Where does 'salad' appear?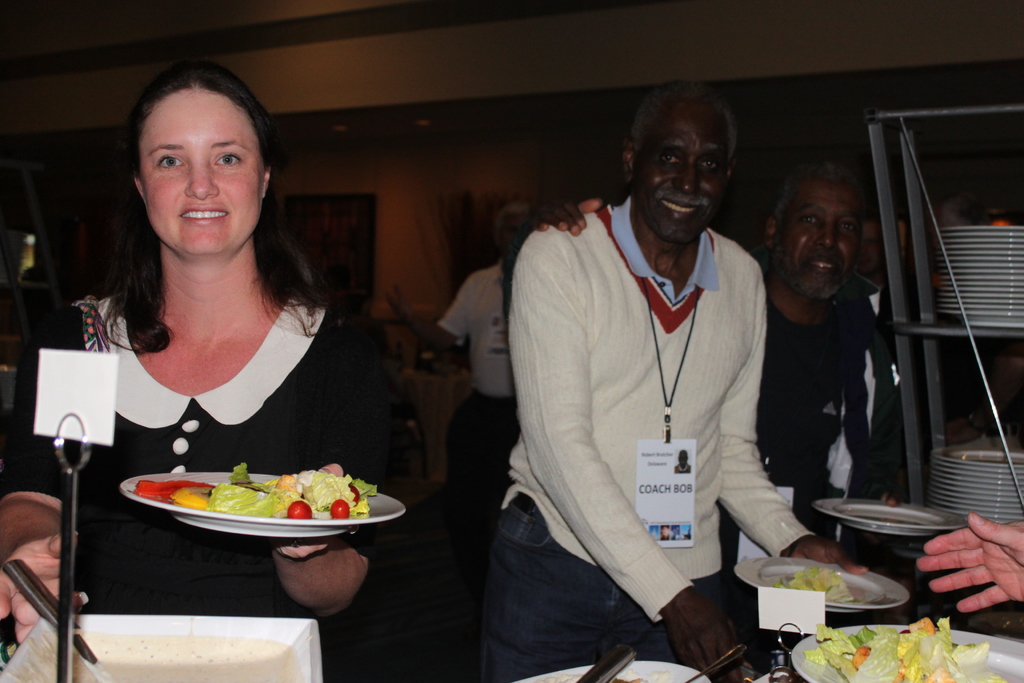
Appears at x1=136 y1=465 x2=387 y2=516.
